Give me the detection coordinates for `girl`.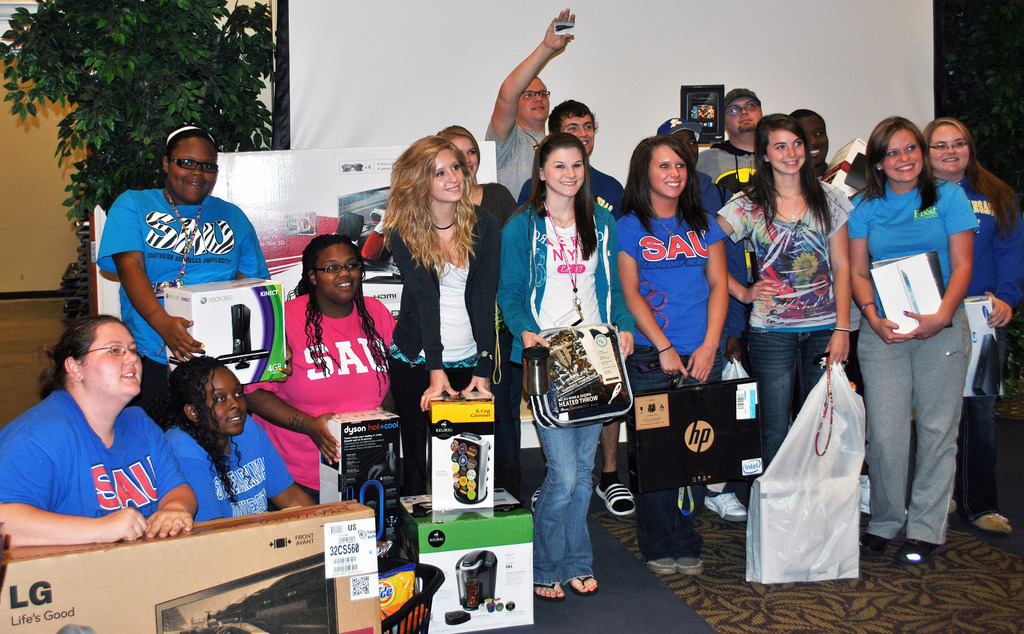
{"left": 94, "top": 125, "right": 257, "bottom": 427}.
